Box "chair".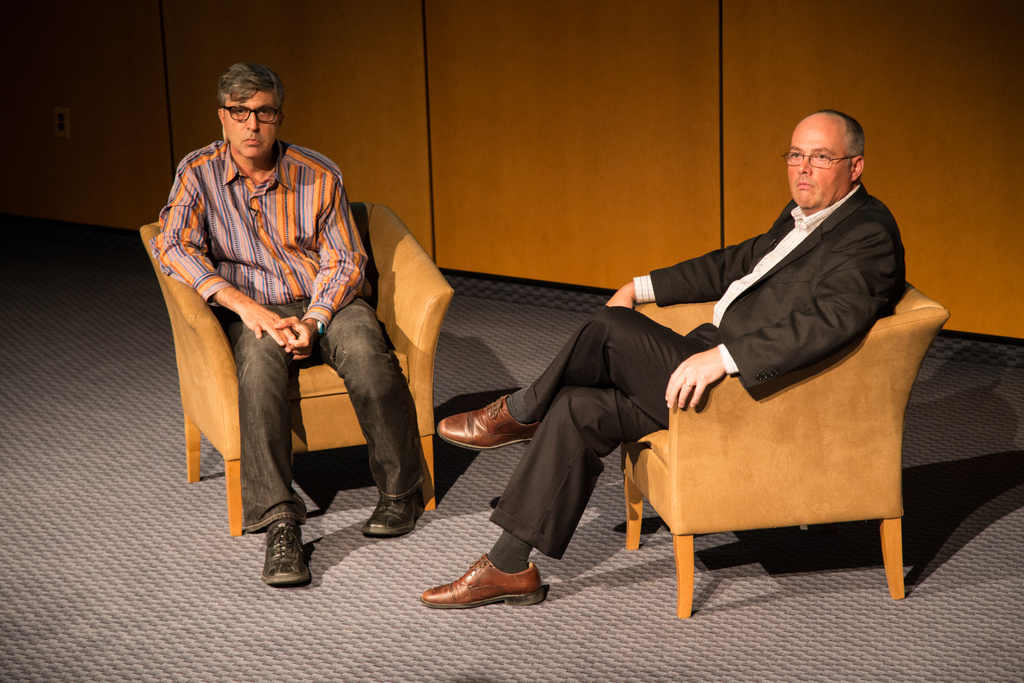
<box>605,213,961,618</box>.
